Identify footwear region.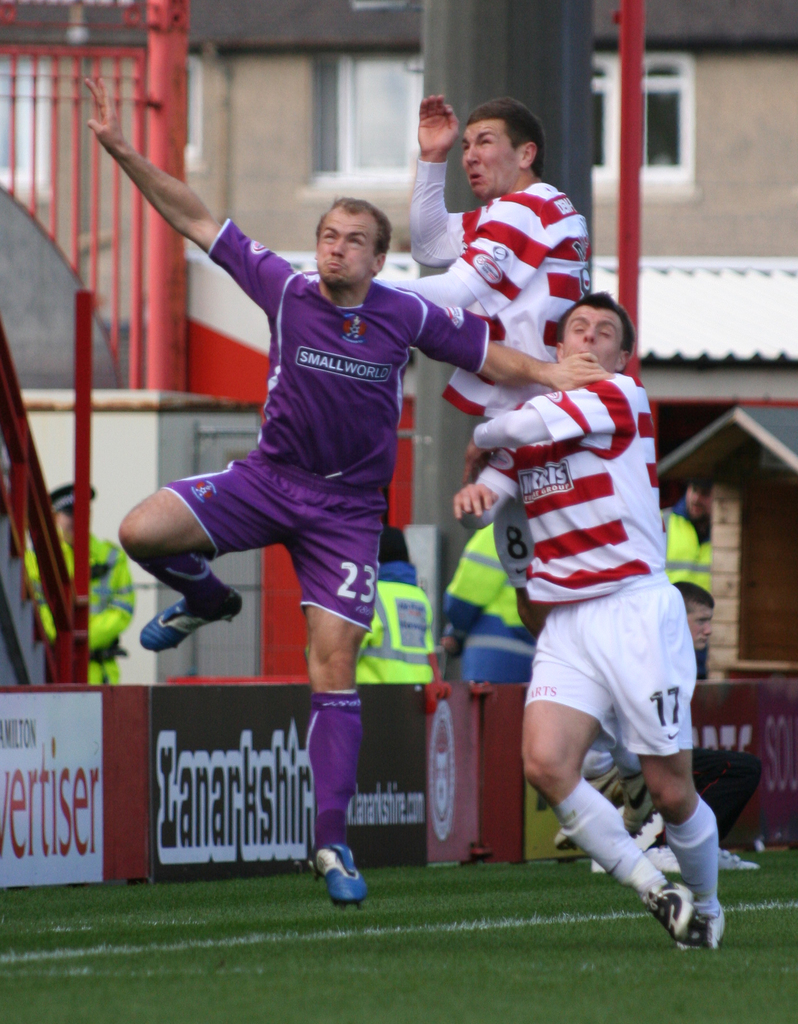
Region: detection(300, 830, 365, 909).
